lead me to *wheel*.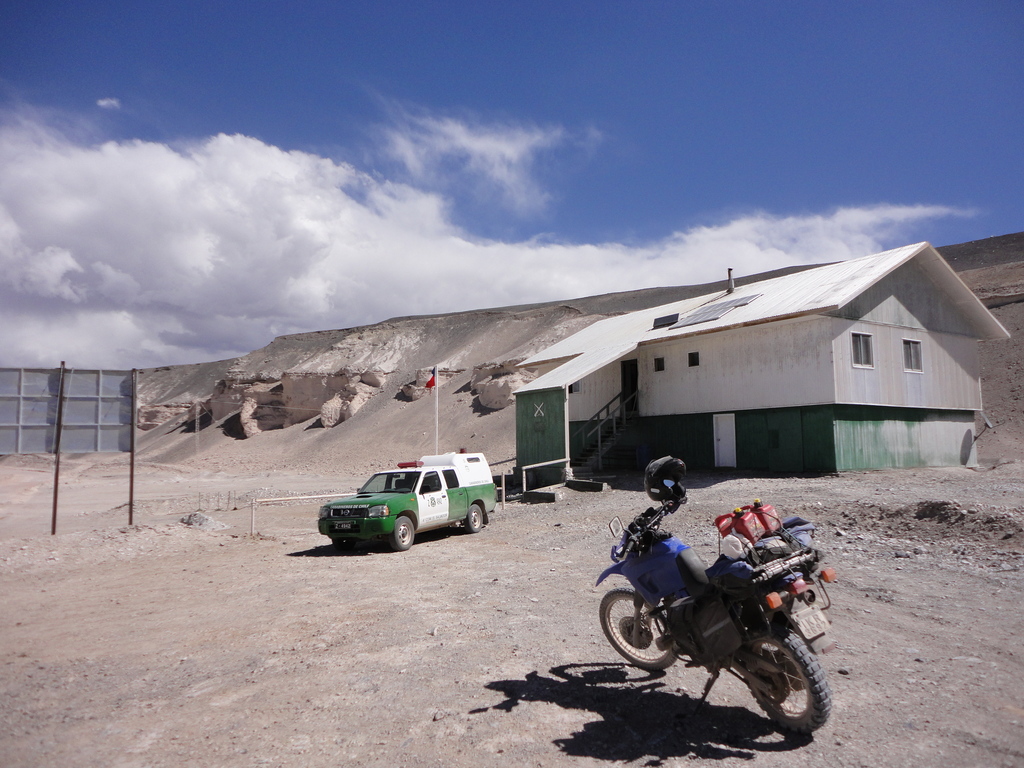
Lead to [x1=599, y1=585, x2=676, y2=669].
